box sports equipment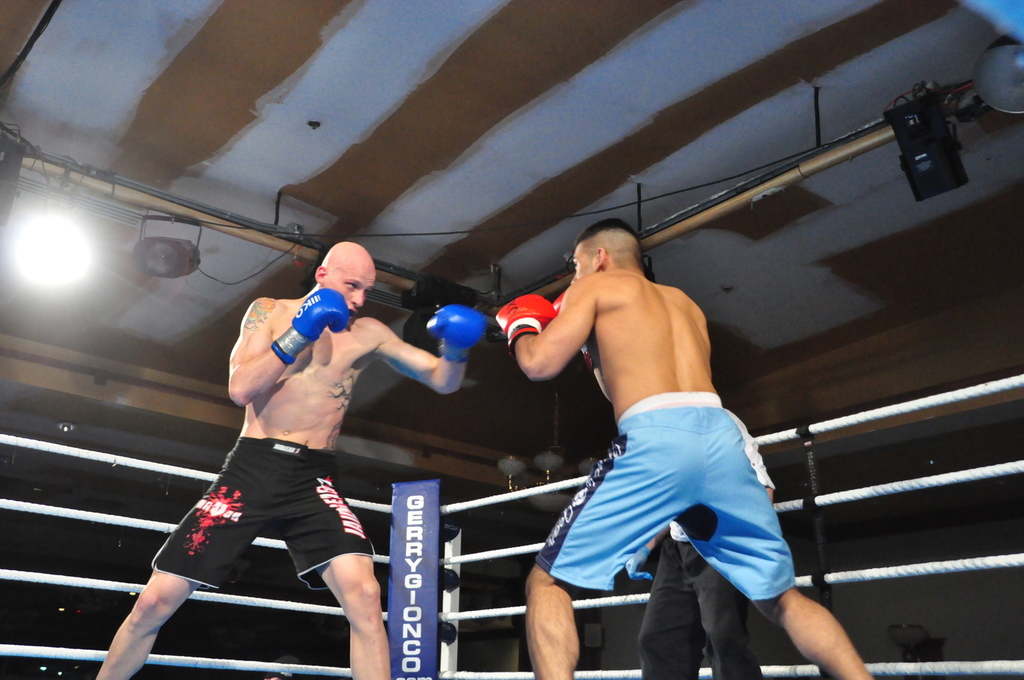
bbox=[274, 289, 347, 367]
